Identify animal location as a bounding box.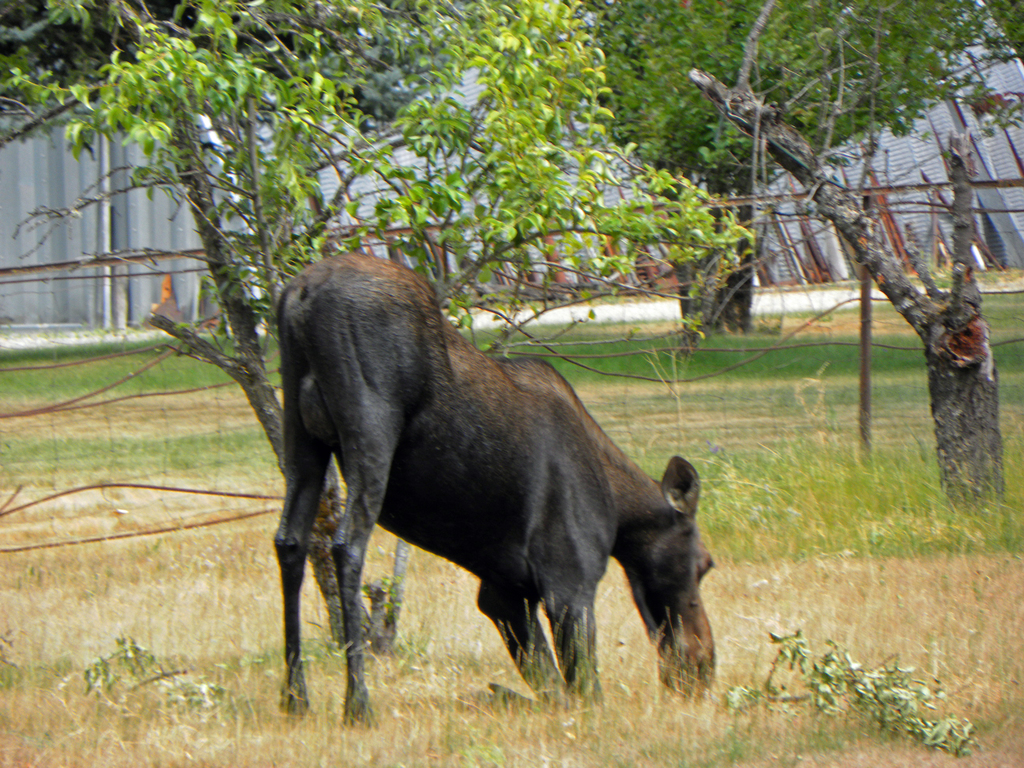
271, 249, 720, 733.
